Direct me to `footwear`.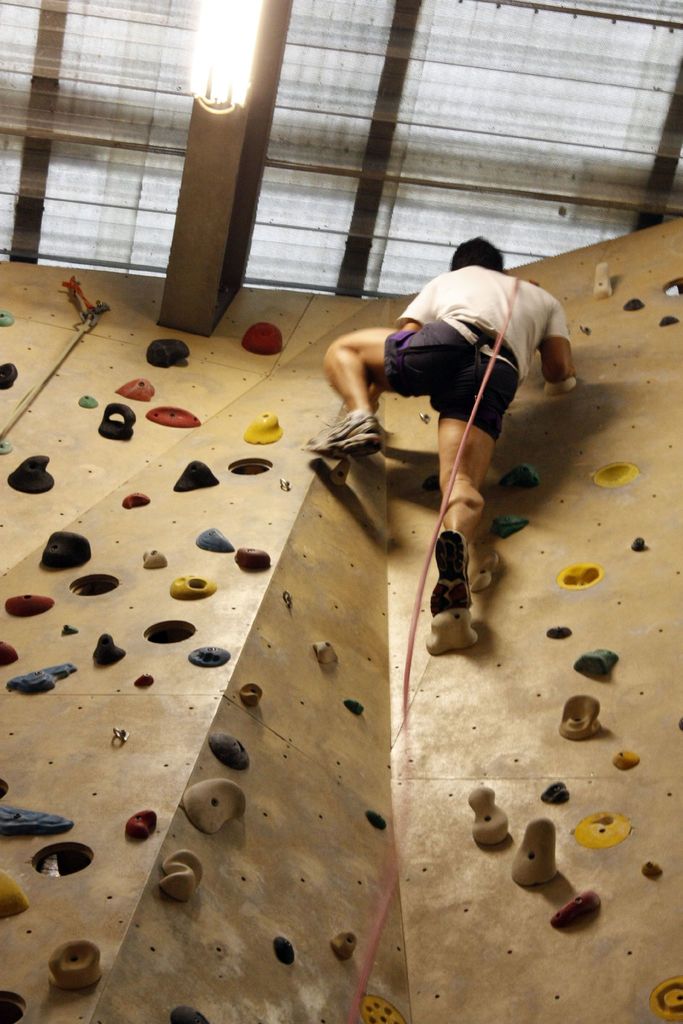
Direction: 428, 526, 472, 615.
